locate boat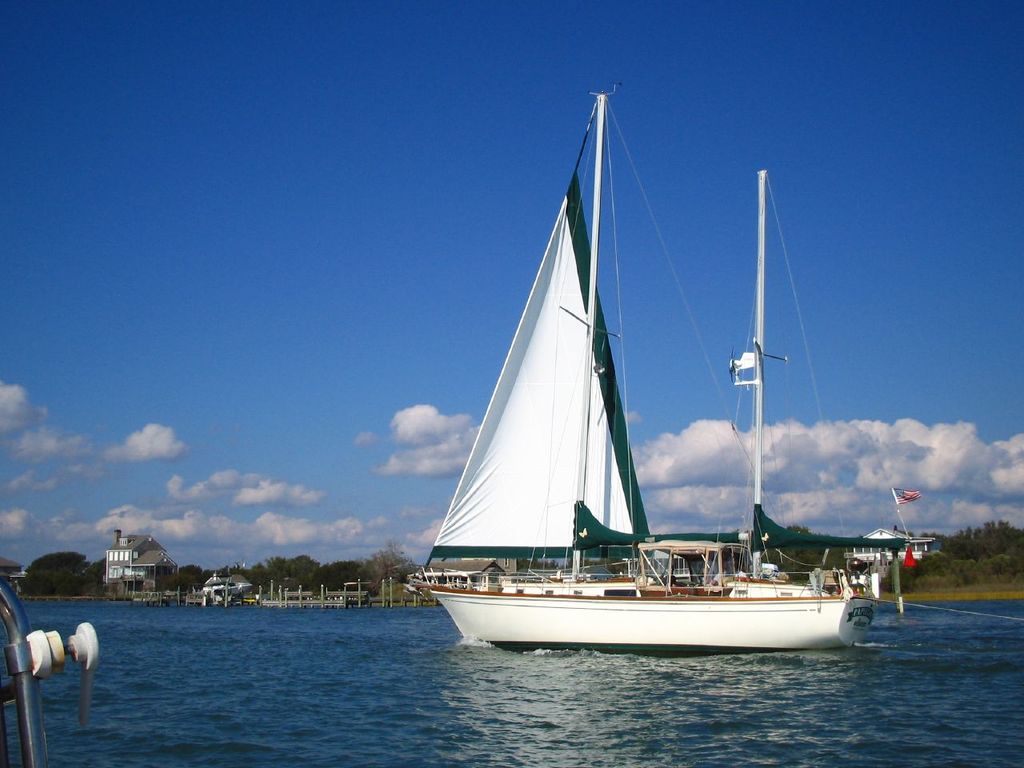
(x1=403, y1=79, x2=910, y2=655)
